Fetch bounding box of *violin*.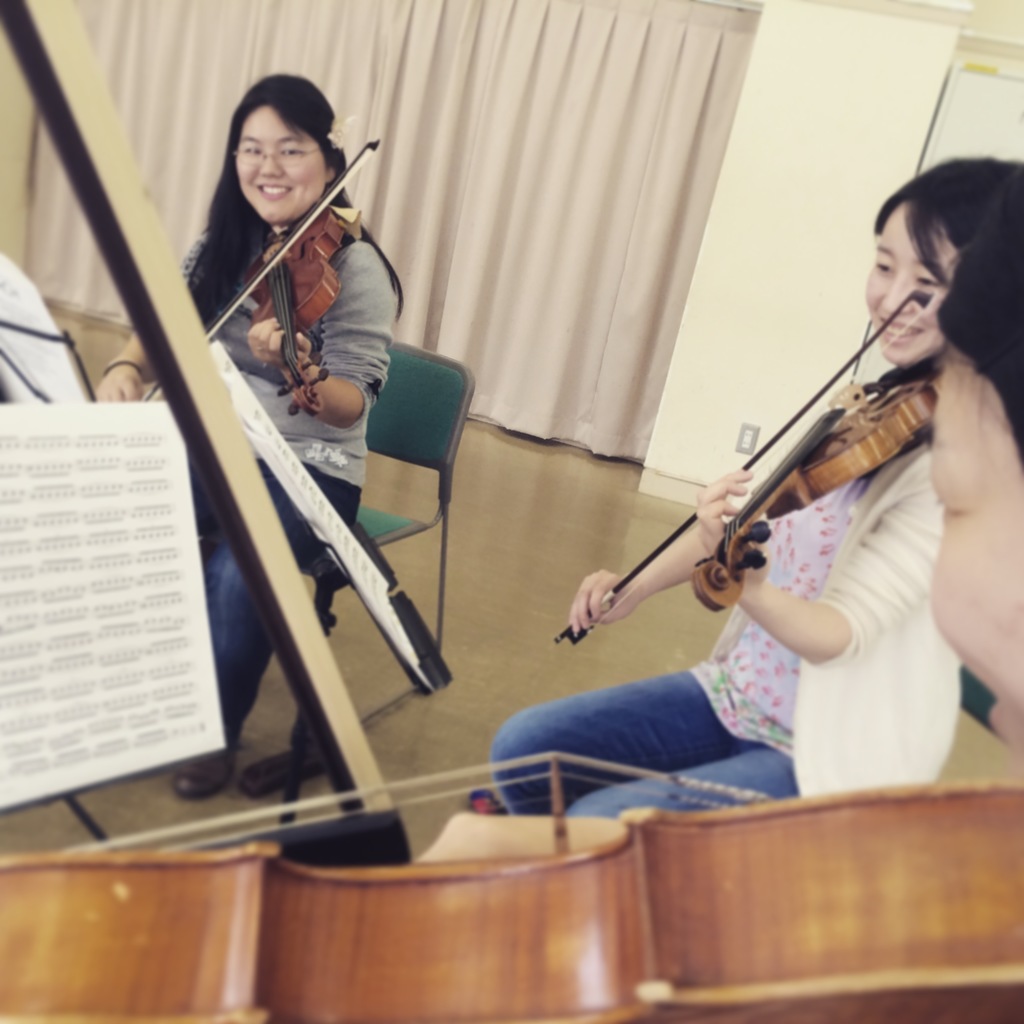
Bbox: [554, 293, 939, 638].
